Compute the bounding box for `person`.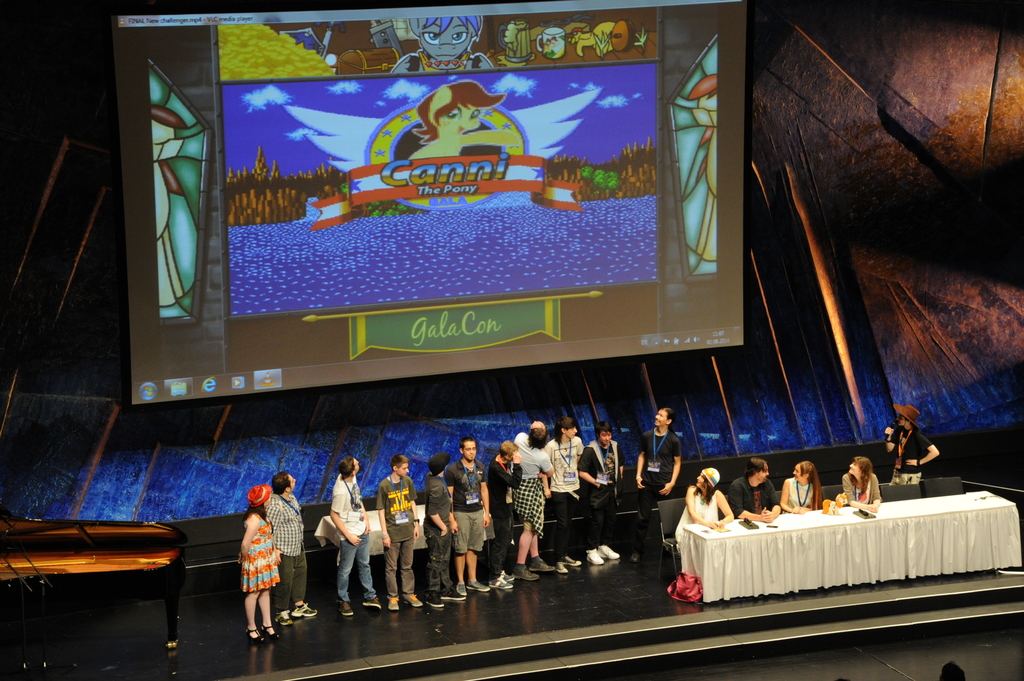
[517,431,557,577].
